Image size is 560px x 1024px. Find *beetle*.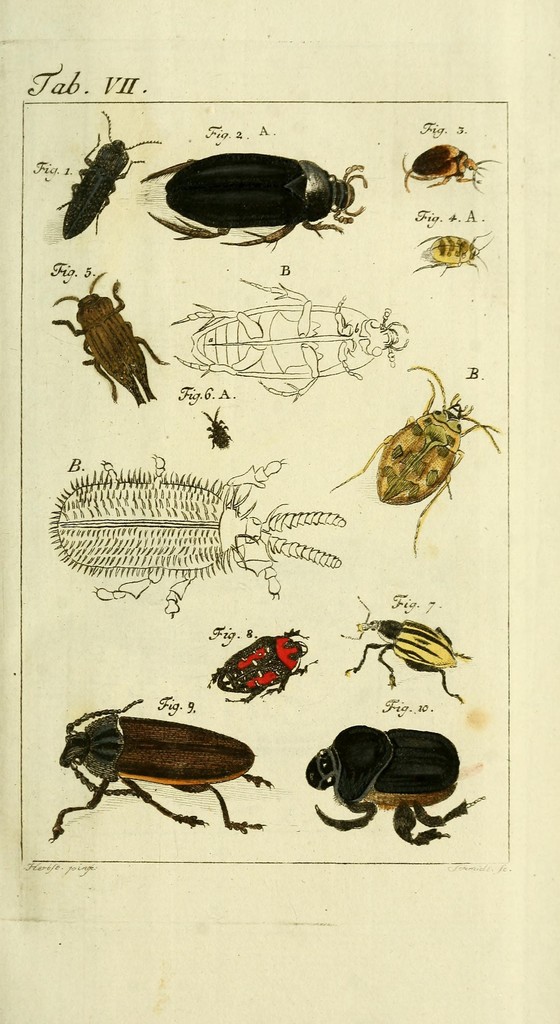
{"left": 330, "top": 372, "right": 500, "bottom": 547}.
